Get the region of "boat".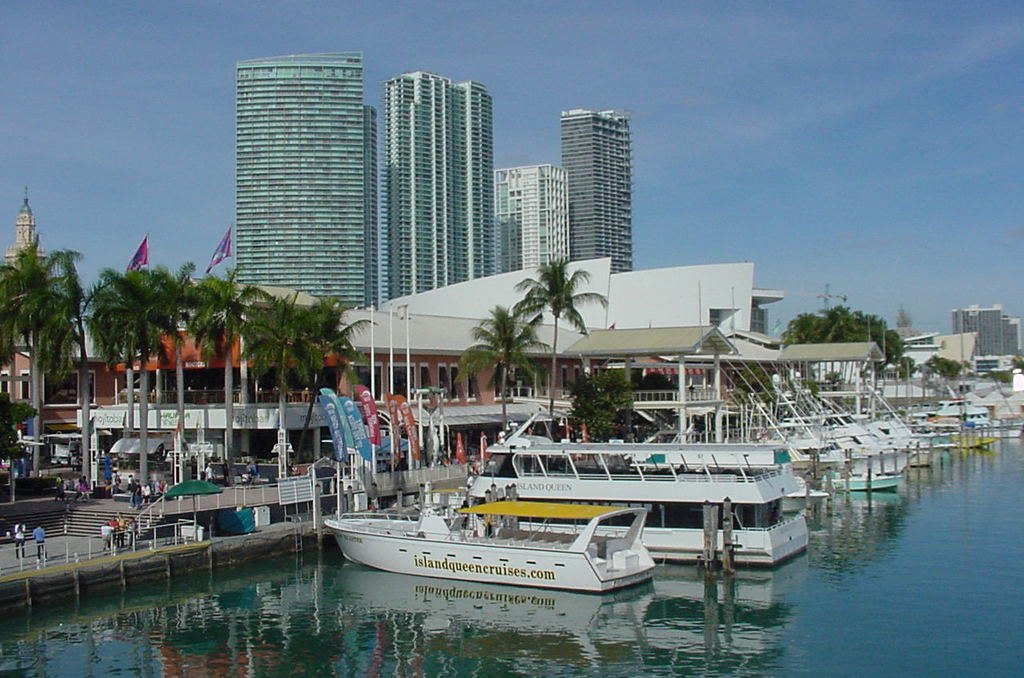
detection(938, 395, 1023, 445).
